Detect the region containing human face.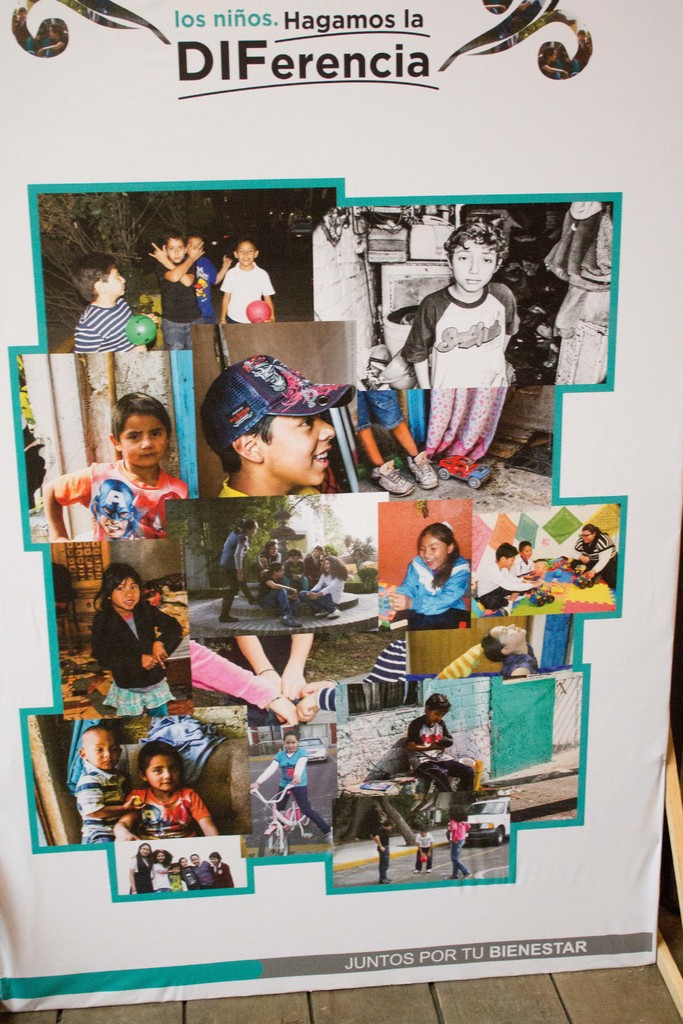
[x1=167, y1=867, x2=183, y2=877].
